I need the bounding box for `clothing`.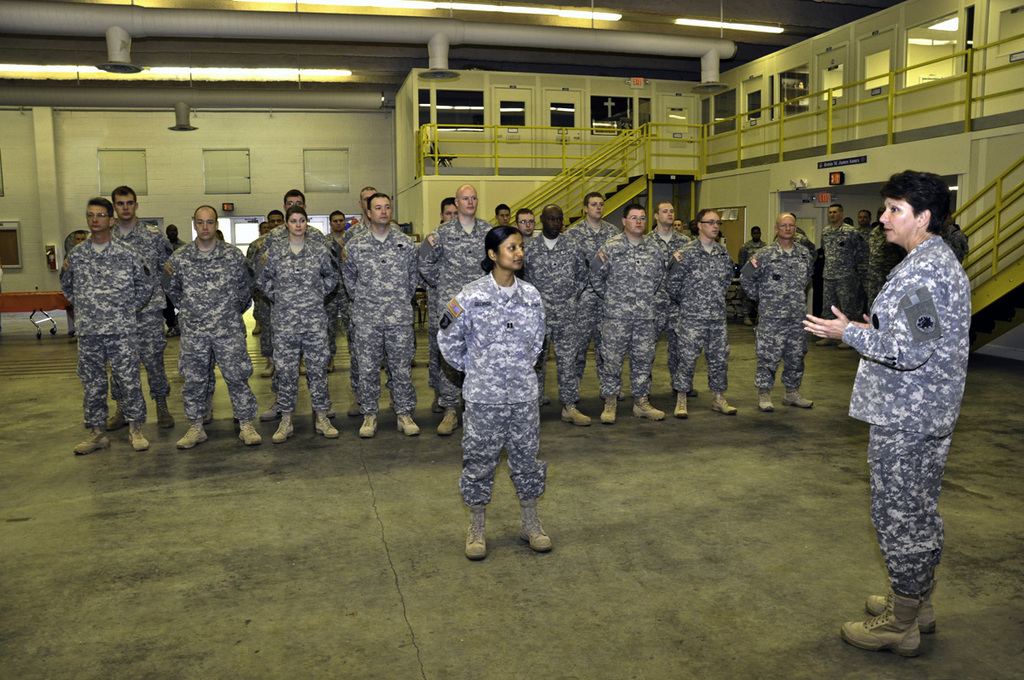
Here it is: 674/232/733/396.
